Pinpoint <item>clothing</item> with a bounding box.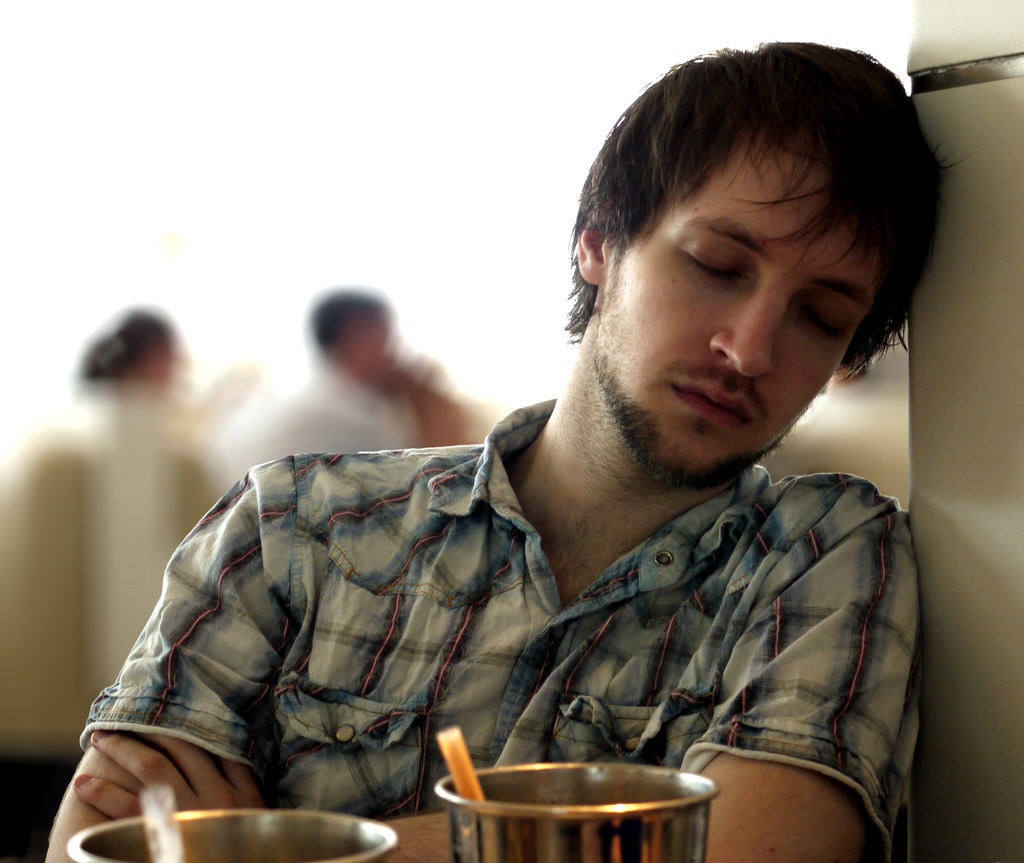
(x1=77, y1=399, x2=897, y2=862).
